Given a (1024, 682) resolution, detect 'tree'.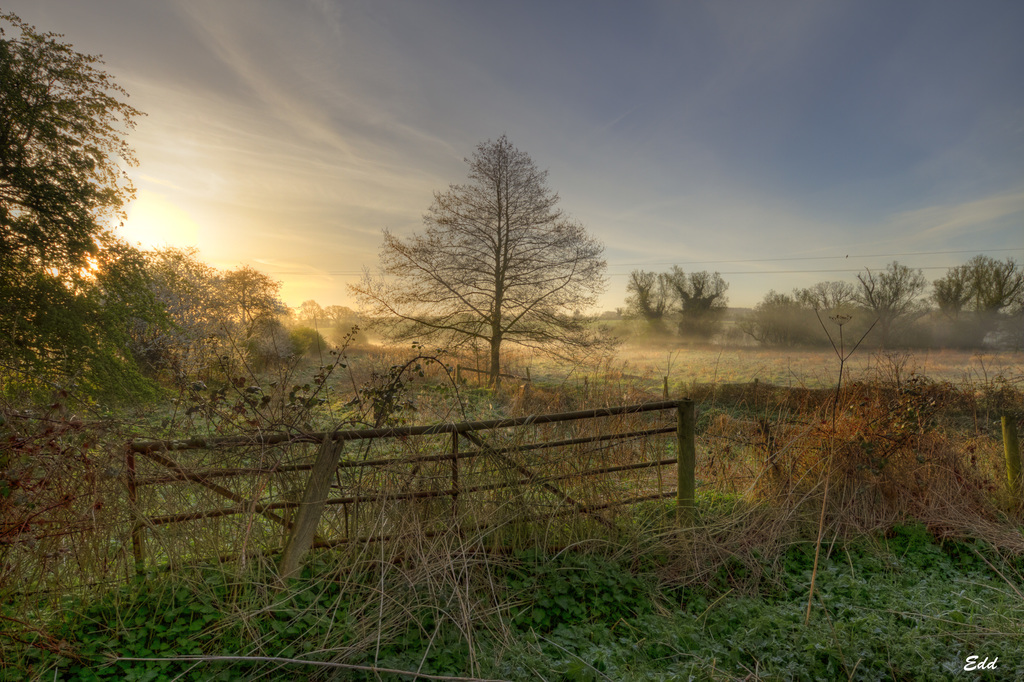
0 12 192 436.
